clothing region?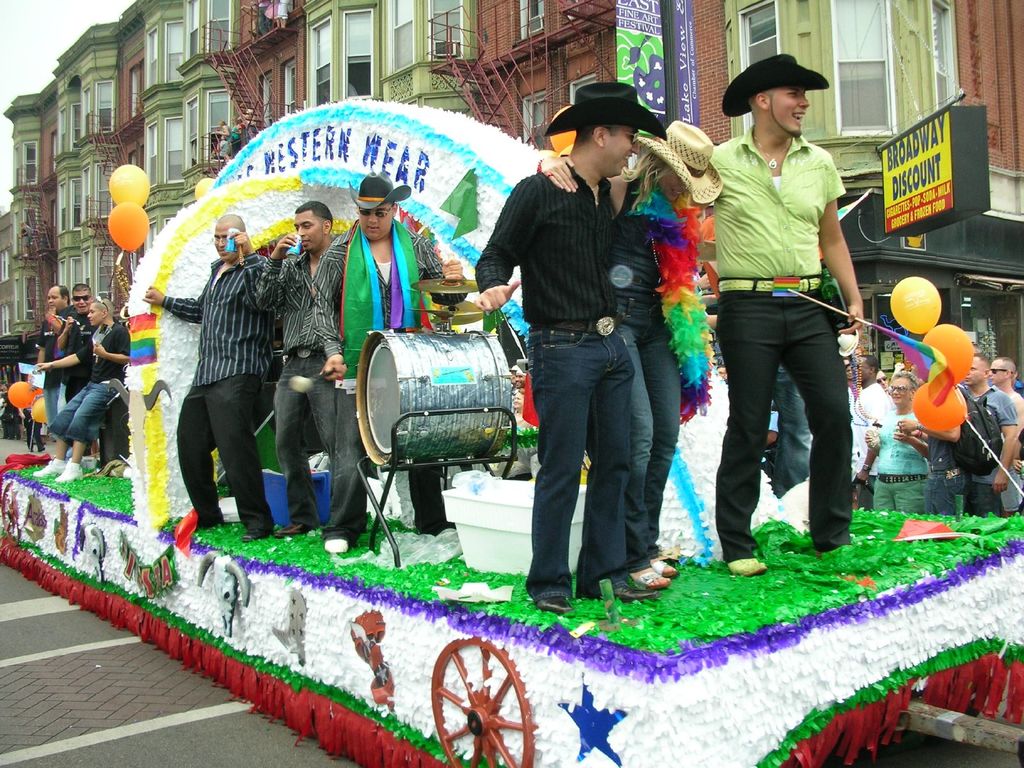
Rect(65, 326, 100, 415)
